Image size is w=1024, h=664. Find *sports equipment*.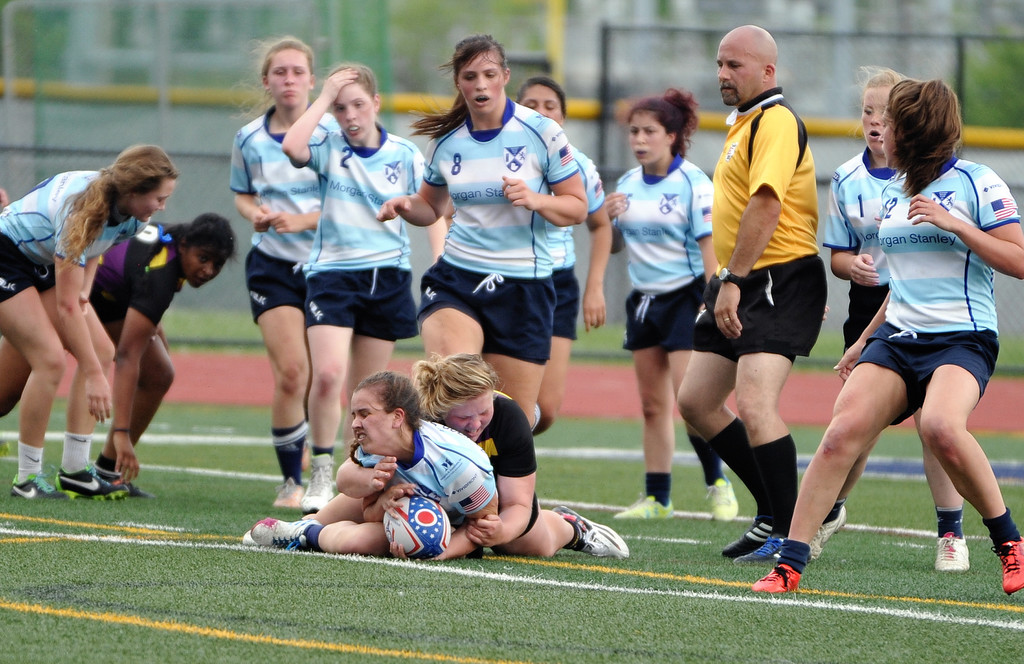
pyautogui.locateOnScreen(551, 502, 630, 562).
